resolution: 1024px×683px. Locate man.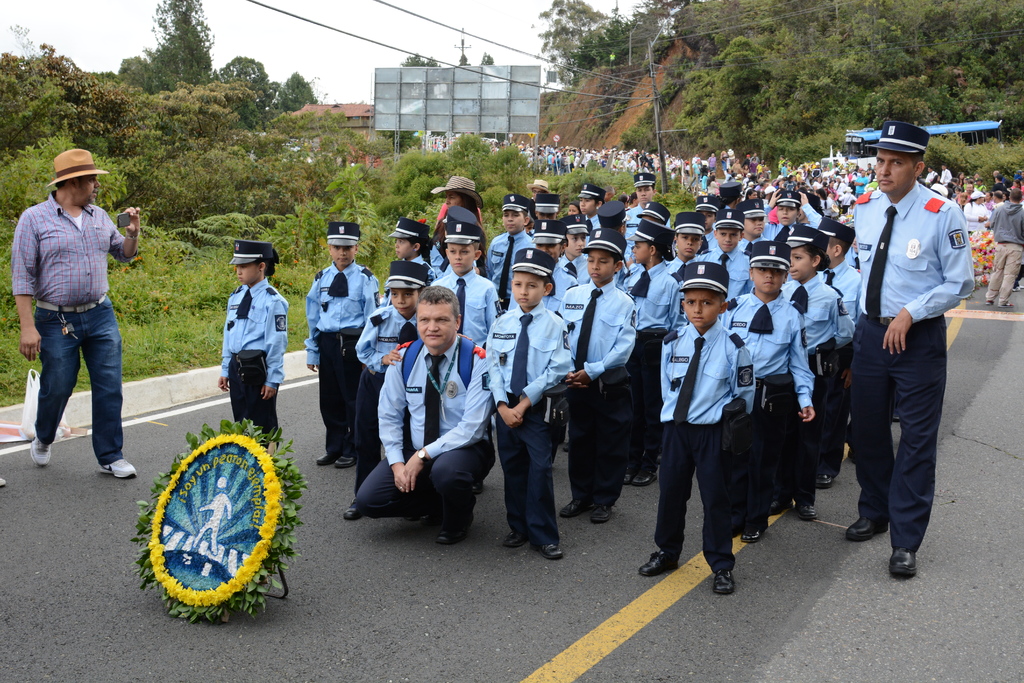
locate(922, 163, 941, 186).
